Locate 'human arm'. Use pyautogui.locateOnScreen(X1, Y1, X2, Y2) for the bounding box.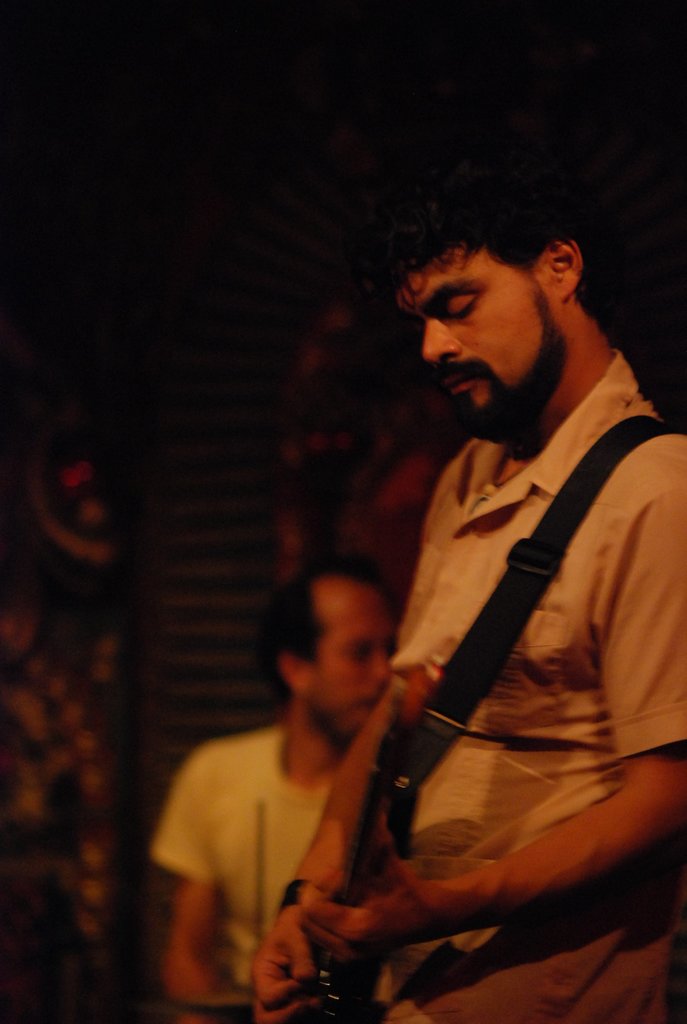
pyautogui.locateOnScreen(163, 764, 233, 1023).
